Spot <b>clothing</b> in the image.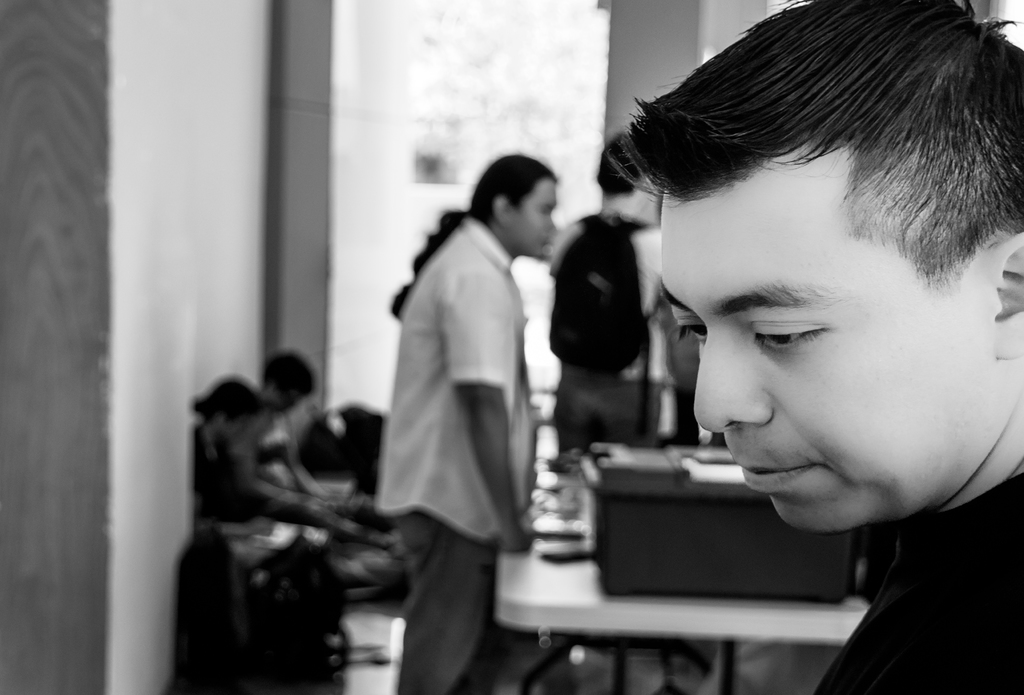
<b>clothing</b> found at (244, 417, 381, 537).
